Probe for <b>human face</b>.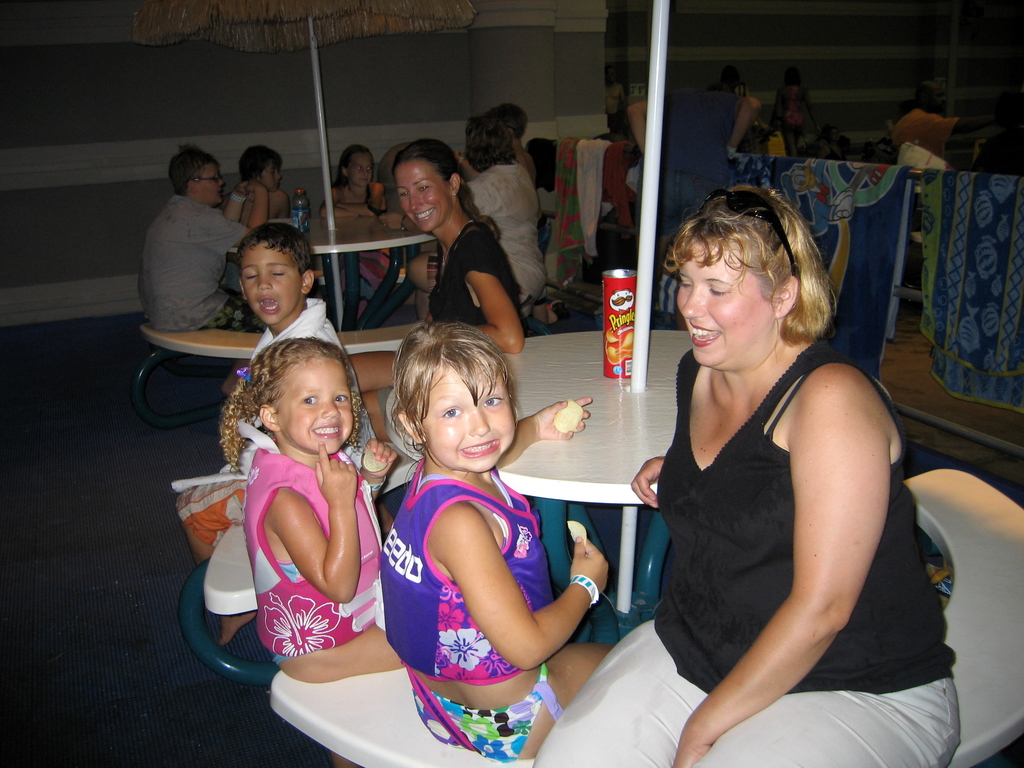
Probe result: [404, 168, 441, 230].
